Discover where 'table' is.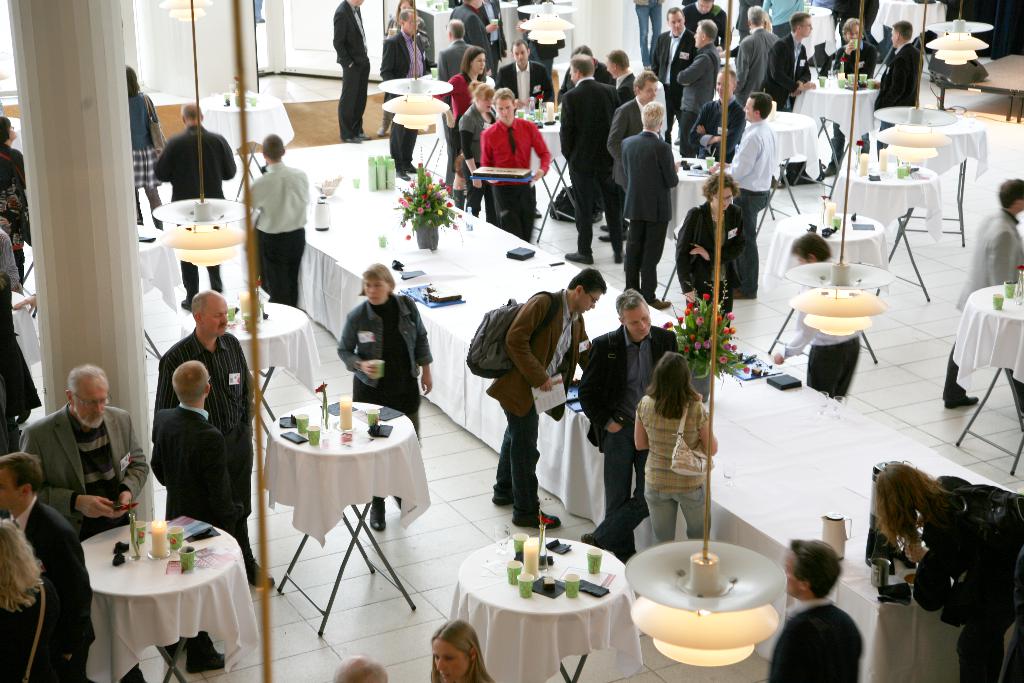
Discovered at pyautogui.locateOnScreen(664, 155, 731, 300).
